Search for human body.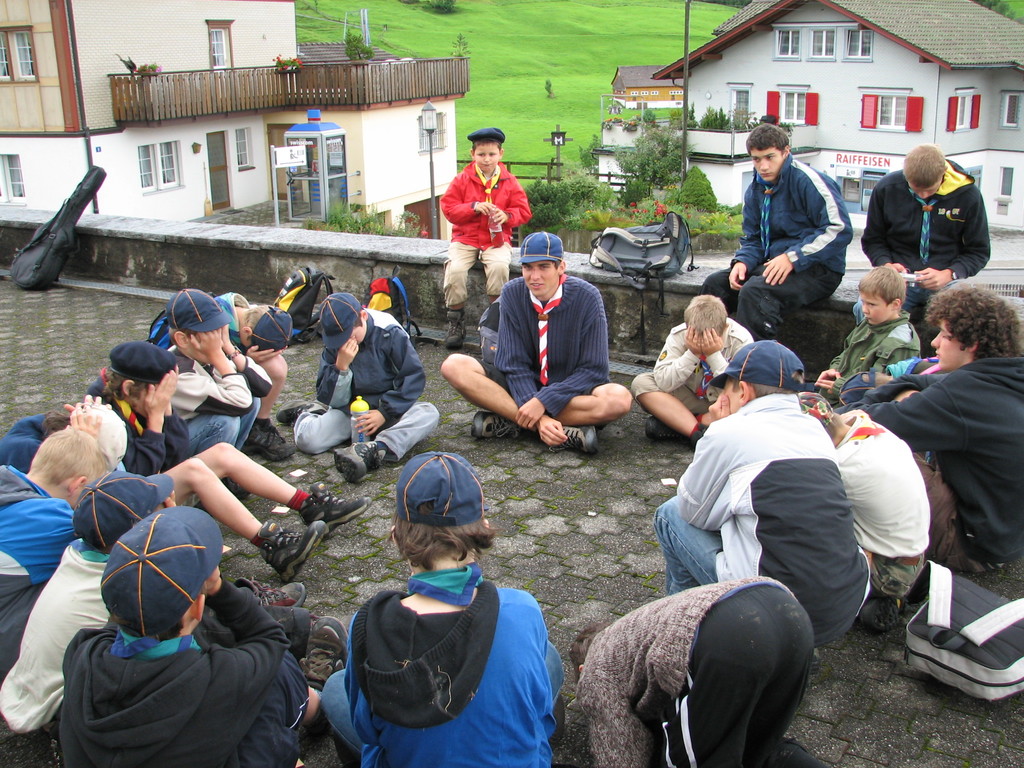
Found at locate(443, 125, 530, 349).
